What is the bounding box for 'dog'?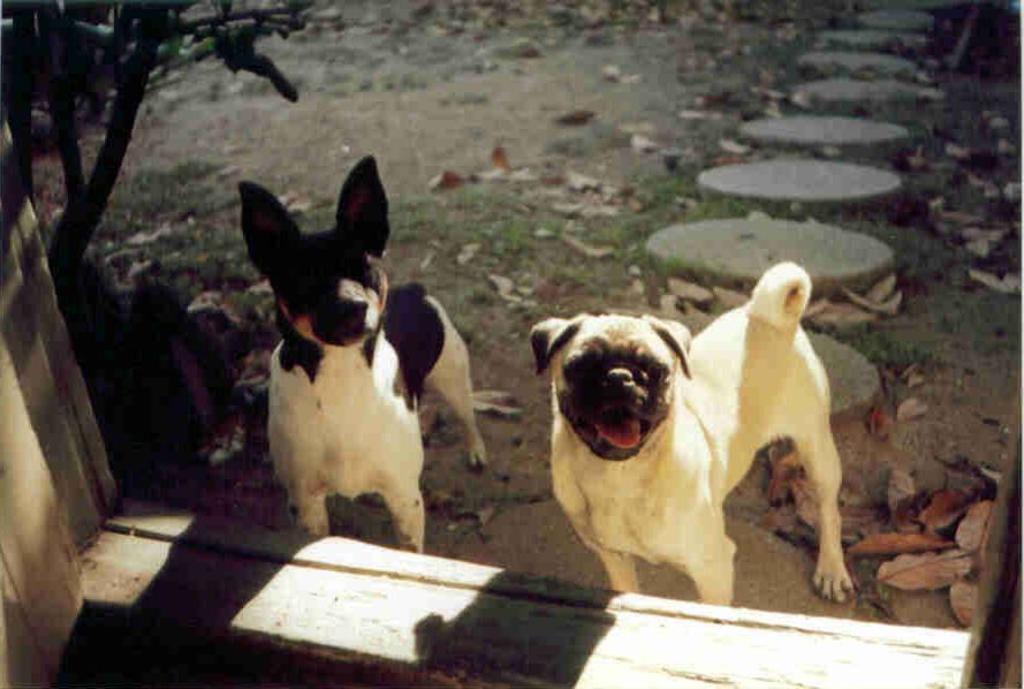
left=237, top=153, right=491, bottom=553.
